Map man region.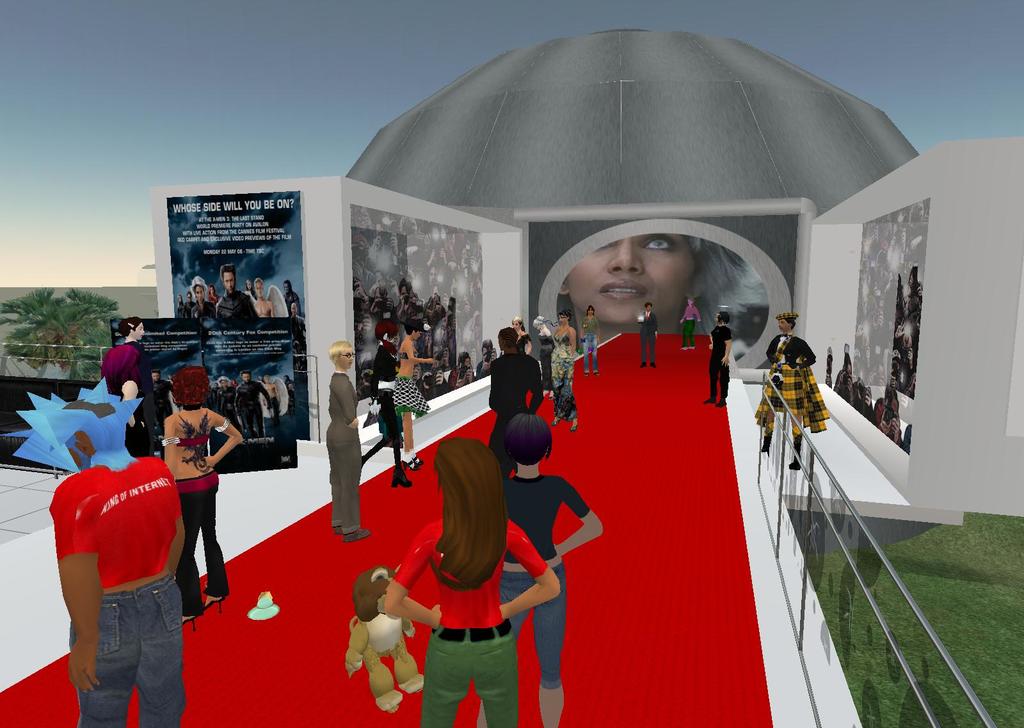
Mapped to [left=394, top=277, right=412, bottom=322].
